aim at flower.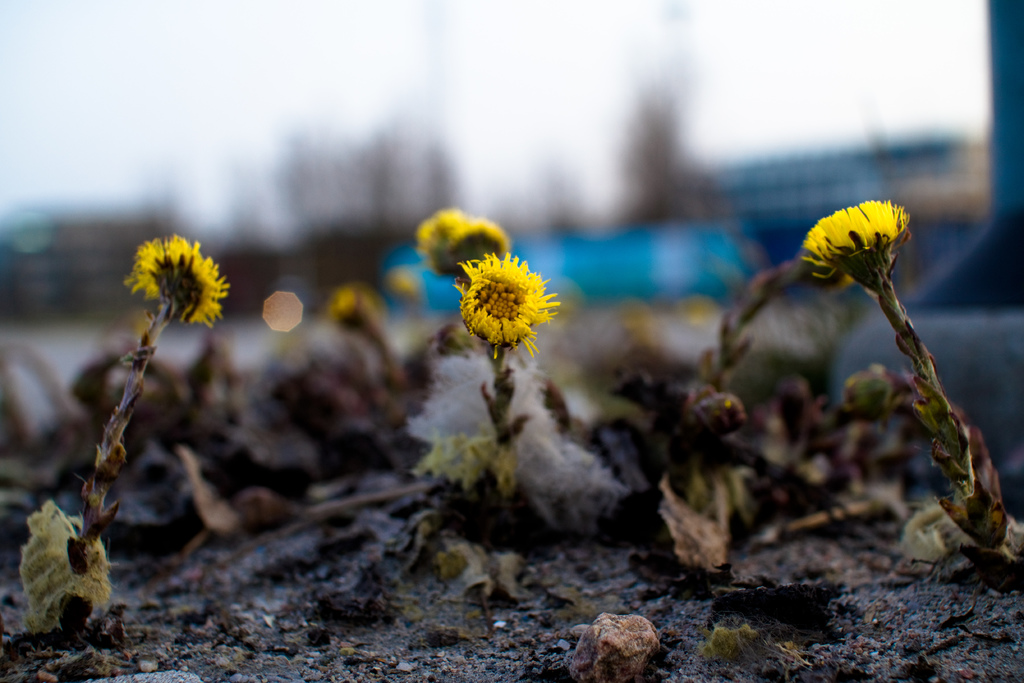
Aimed at bbox=[115, 224, 228, 334].
